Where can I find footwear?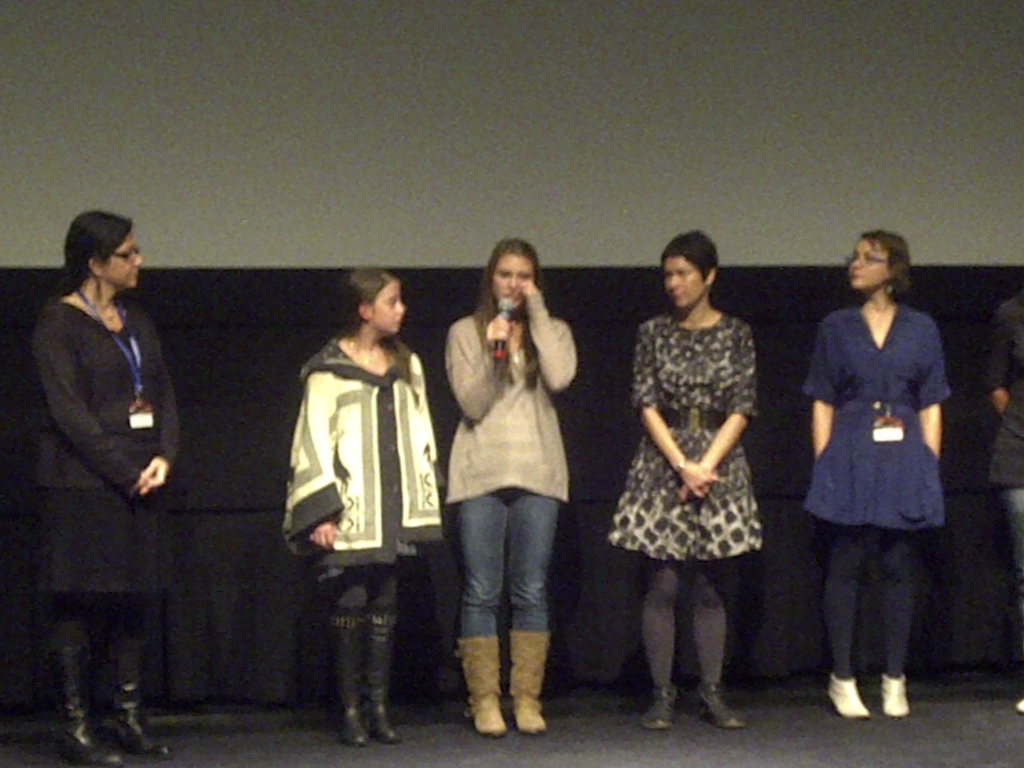
You can find it at 642/682/673/732.
